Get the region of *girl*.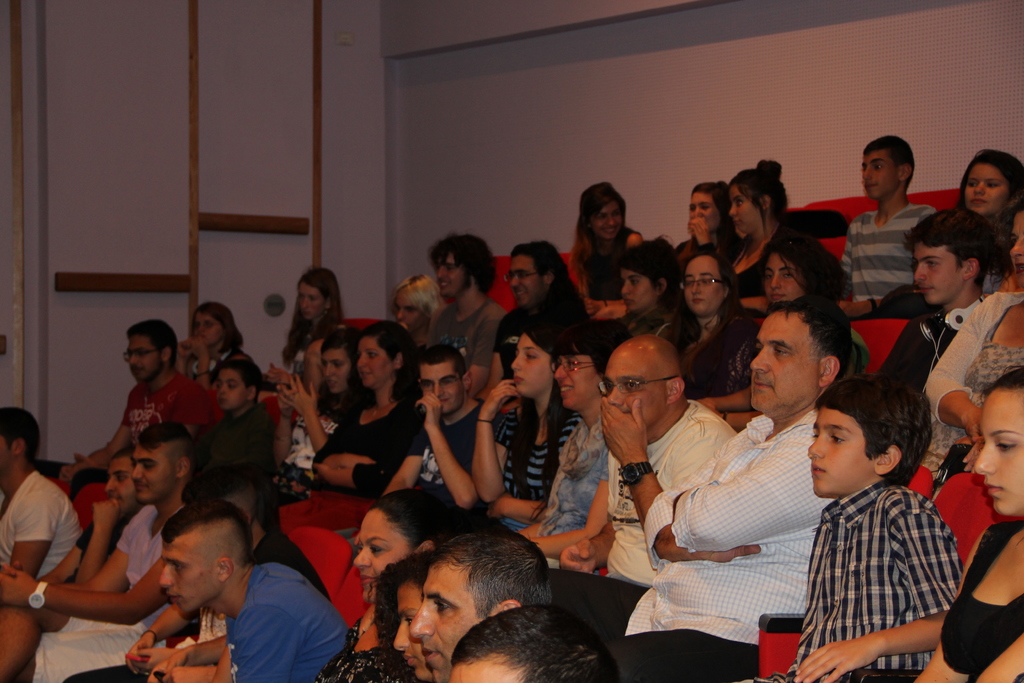
{"left": 908, "top": 361, "right": 1023, "bottom": 682}.
